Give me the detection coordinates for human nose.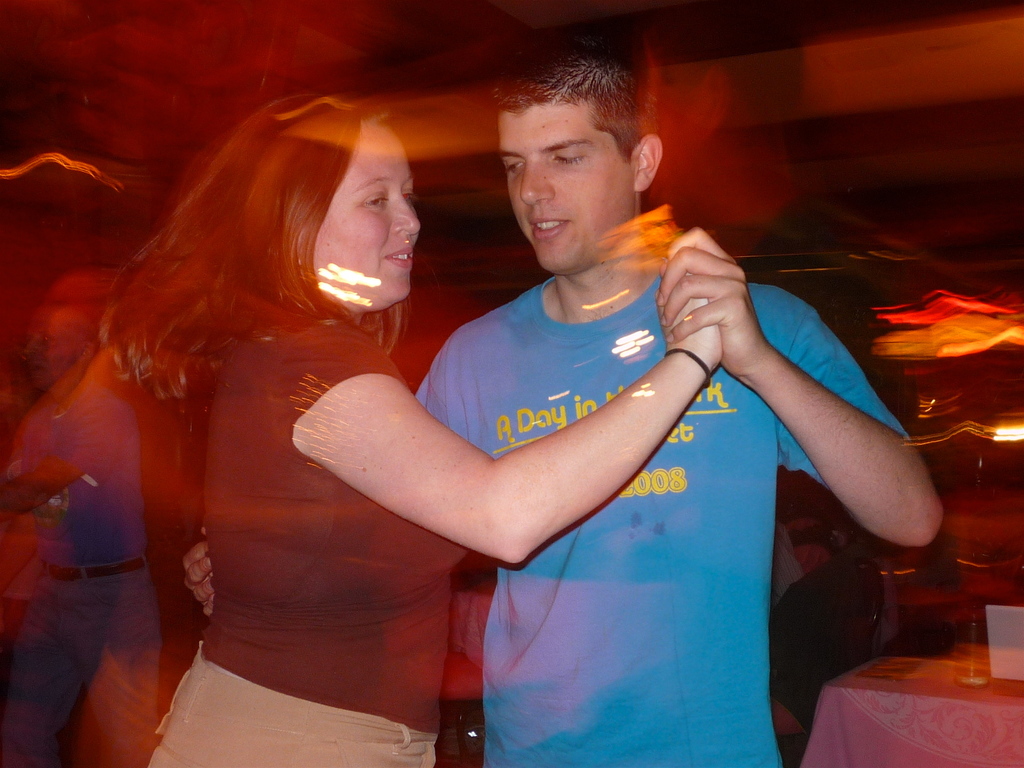
390:188:422:234.
